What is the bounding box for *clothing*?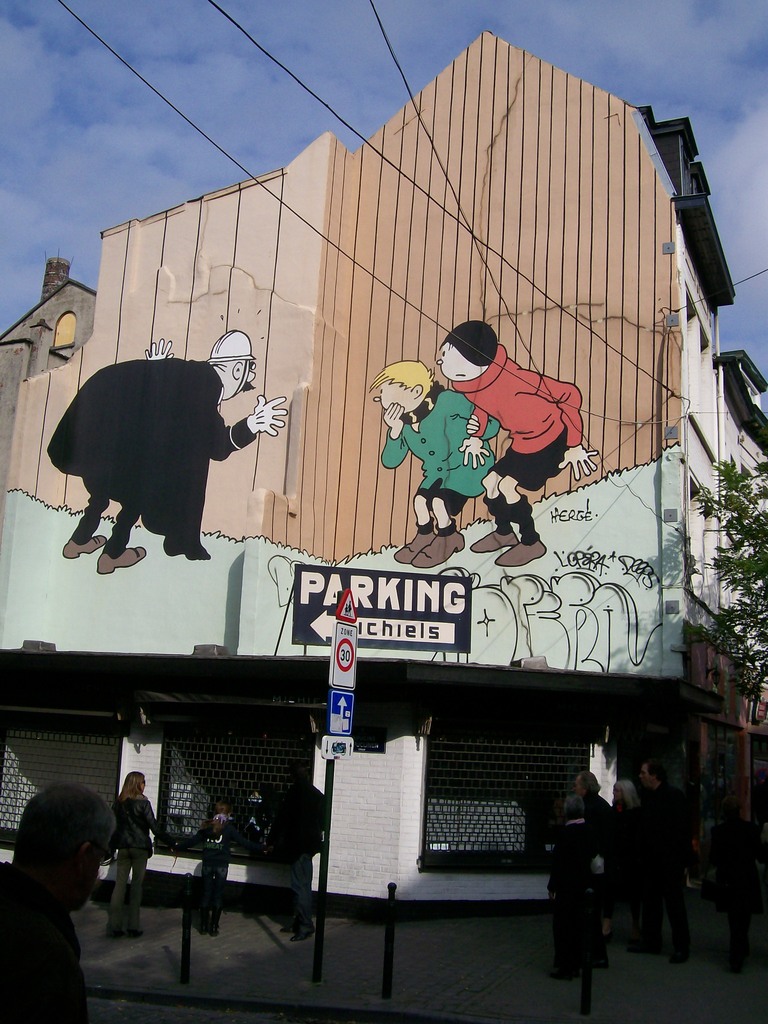
bbox(484, 496, 516, 531).
